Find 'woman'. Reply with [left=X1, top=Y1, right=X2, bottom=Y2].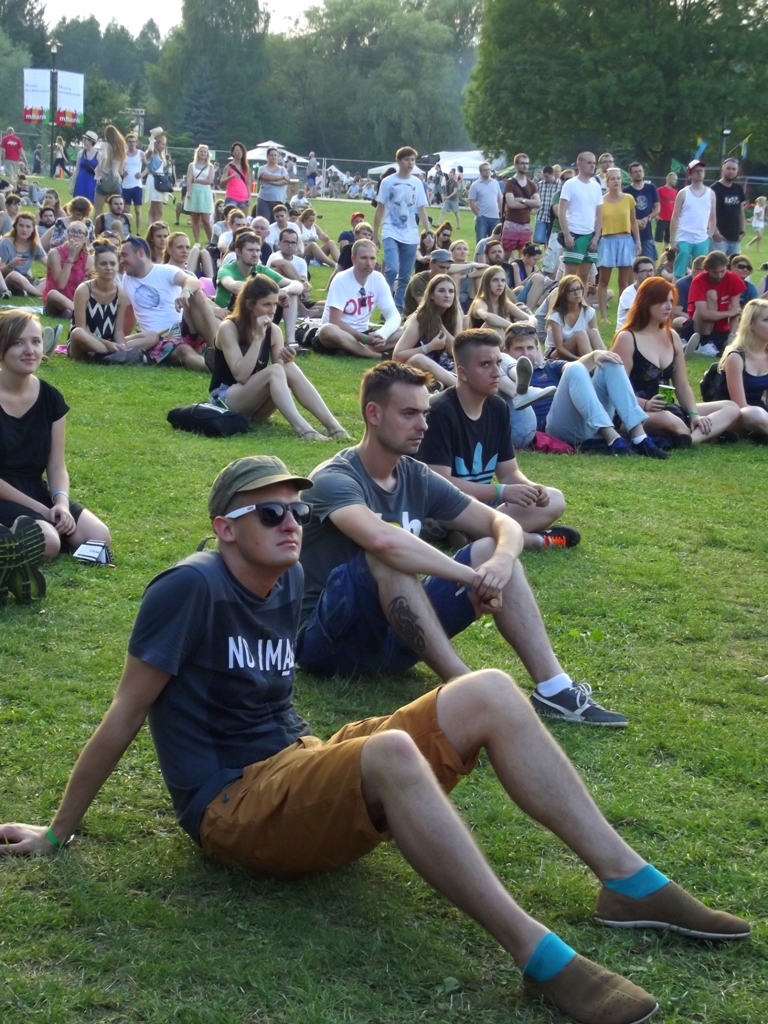
[left=219, top=141, right=251, bottom=216].
